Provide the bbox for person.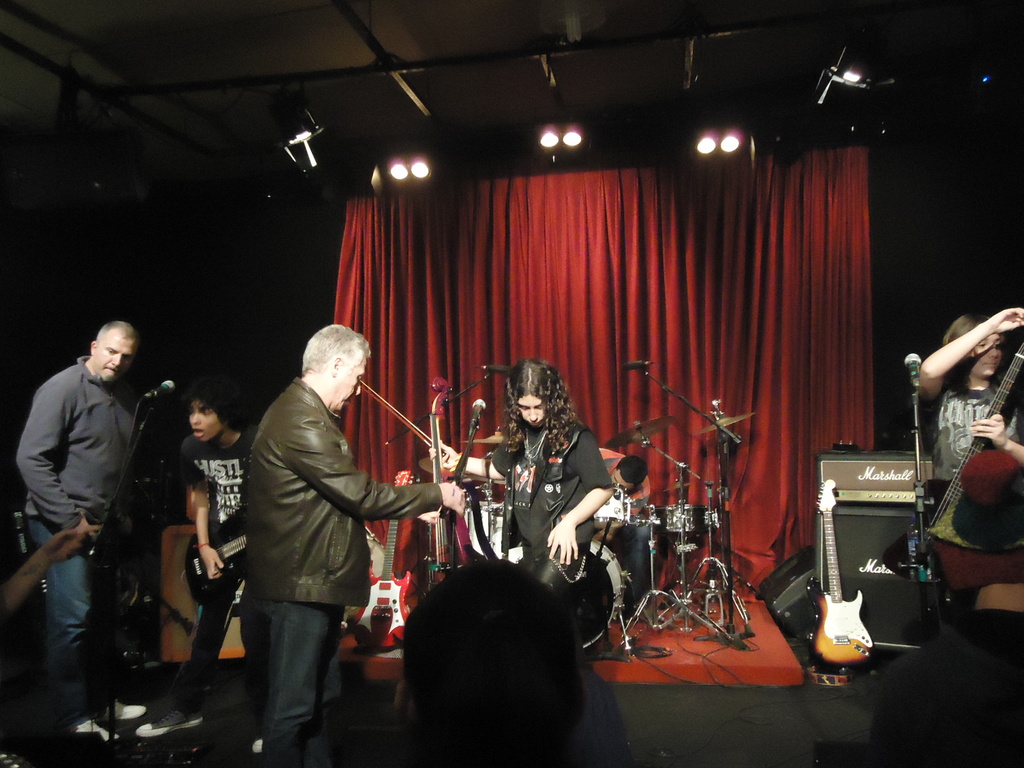
<bbox>912, 310, 1022, 520</bbox>.
